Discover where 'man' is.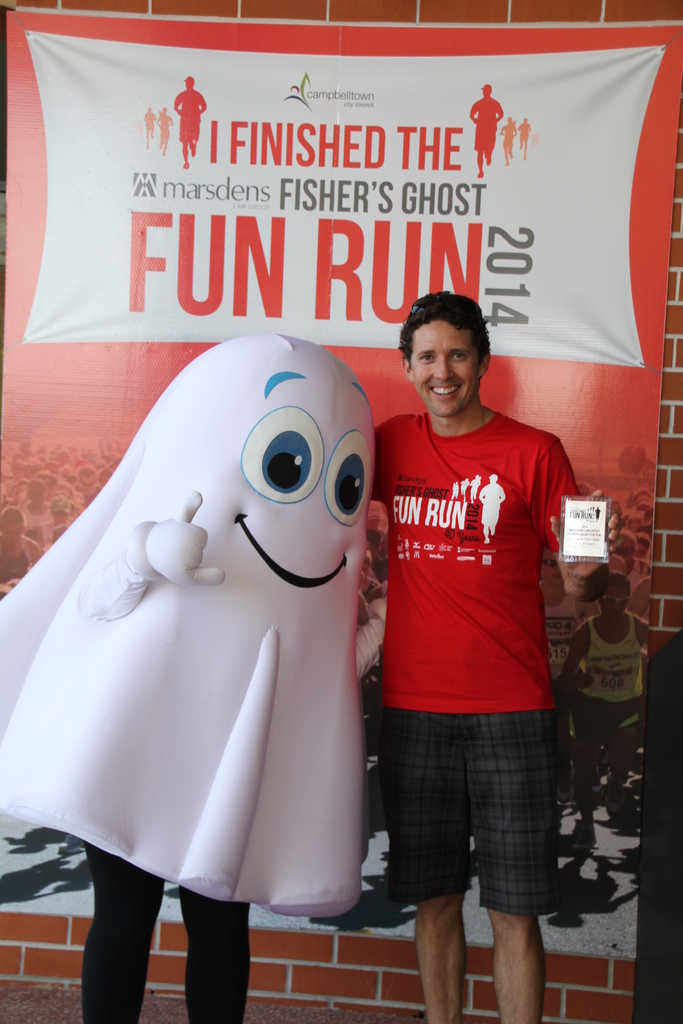
Discovered at box=[349, 246, 591, 1011].
